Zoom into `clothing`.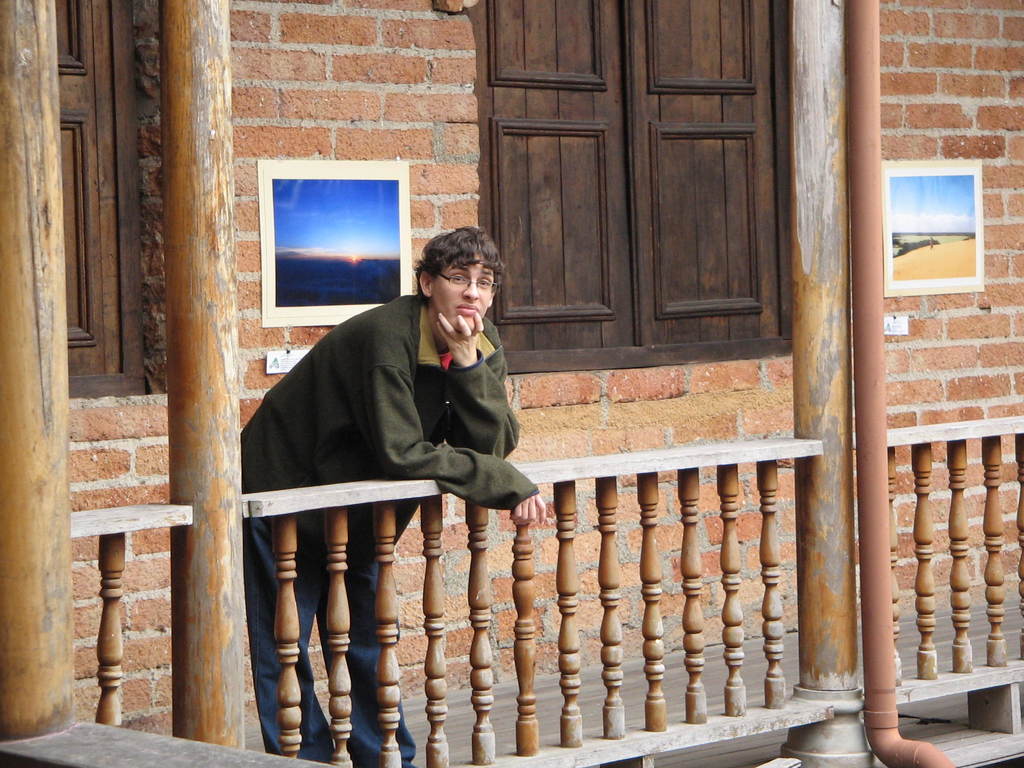
Zoom target: (x1=244, y1=286, x2=535, y2=548).
